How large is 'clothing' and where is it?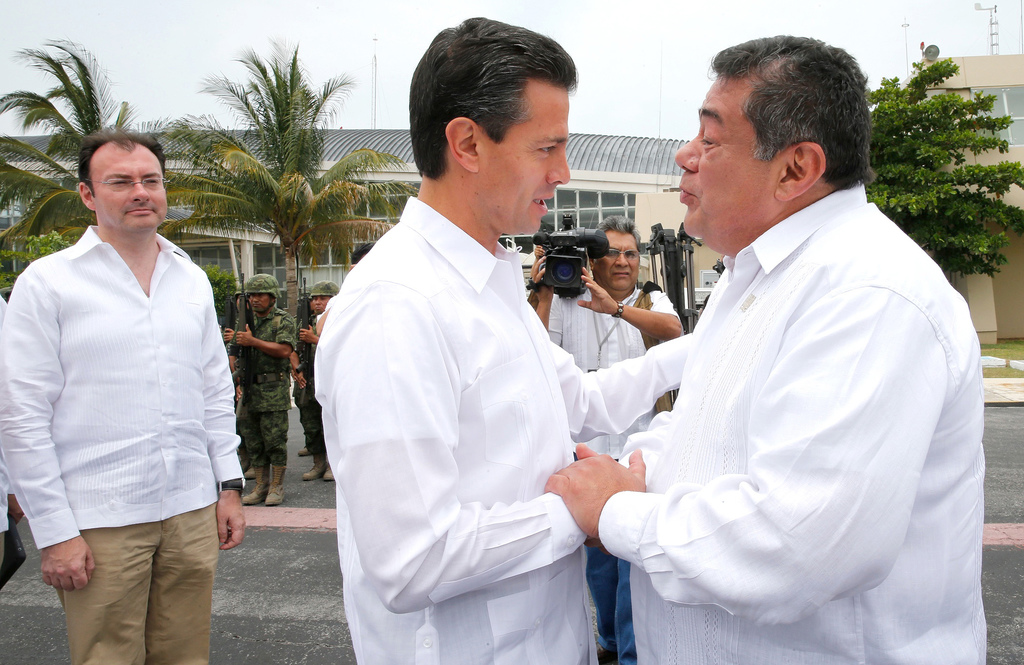
Bounding box: x1=0, y1=223, x2=252, y2=664.
